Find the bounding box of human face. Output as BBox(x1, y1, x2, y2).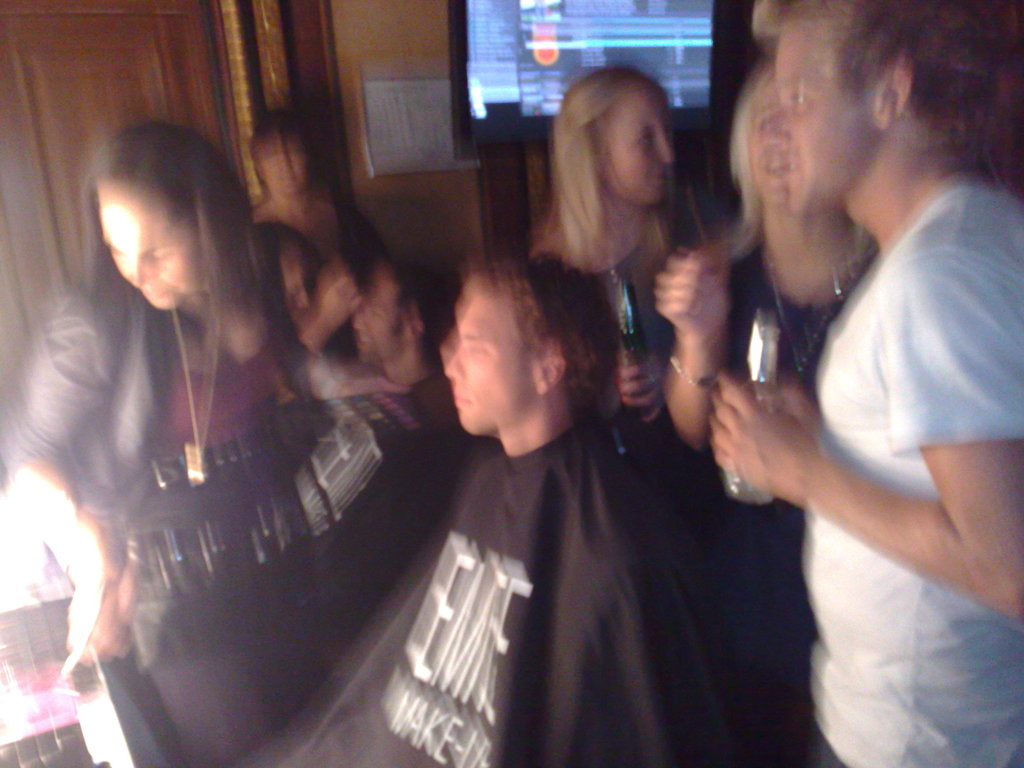
BBox(589, 94, 683, 213).
